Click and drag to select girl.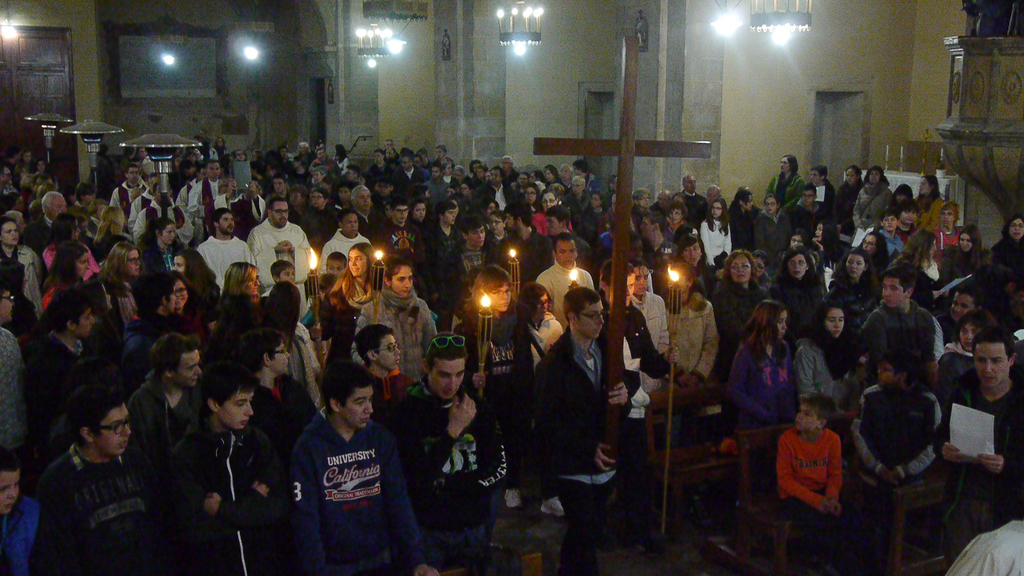
Selection: box(792, 308, 860, 426).
